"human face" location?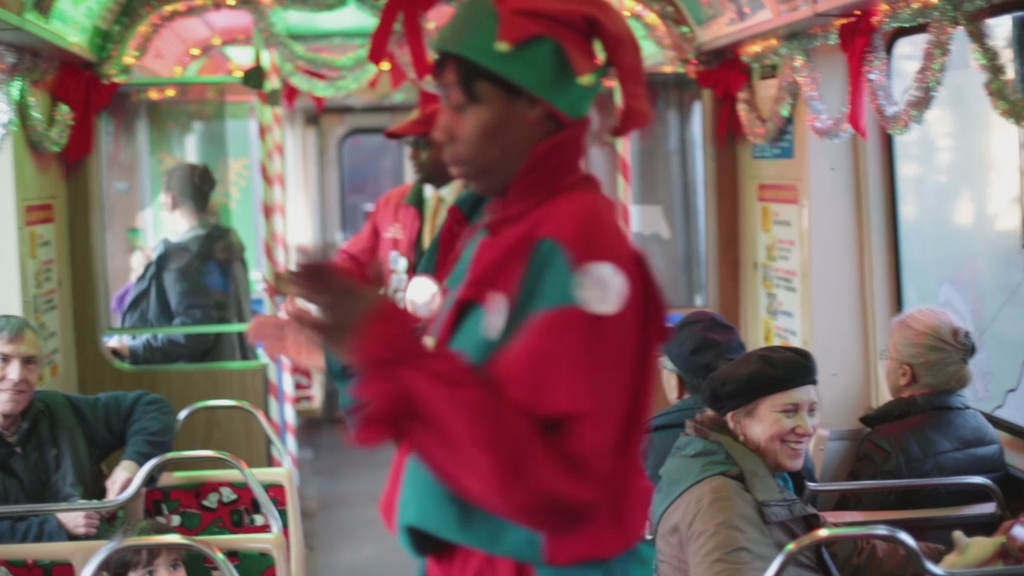
crop(0, 330, 38, 410)
